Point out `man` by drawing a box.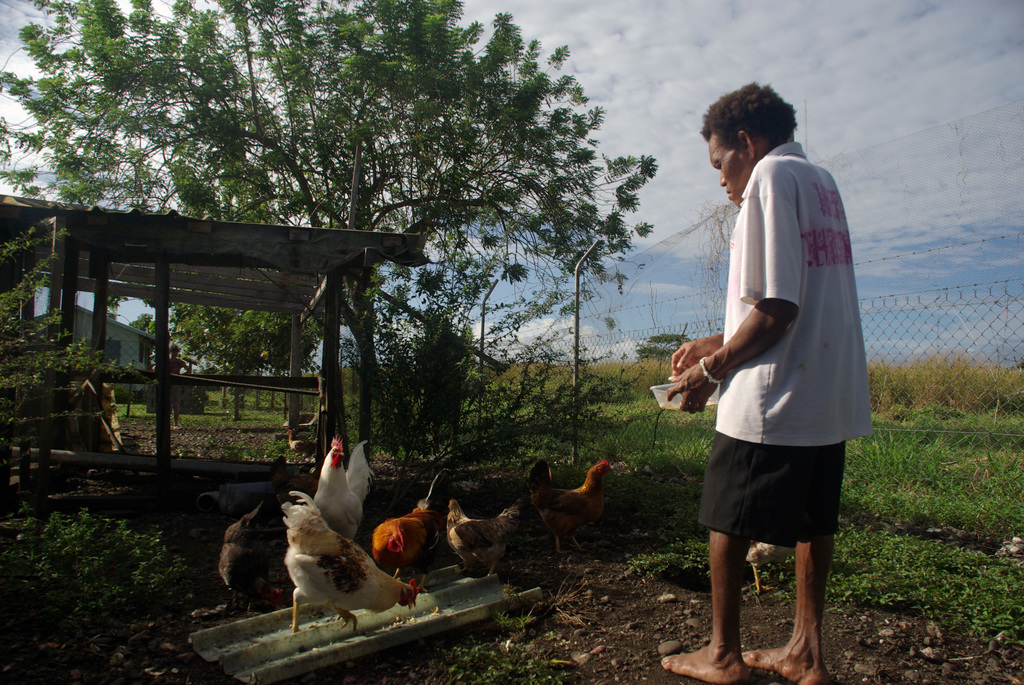
bbox(675, 88, 866, 683).
